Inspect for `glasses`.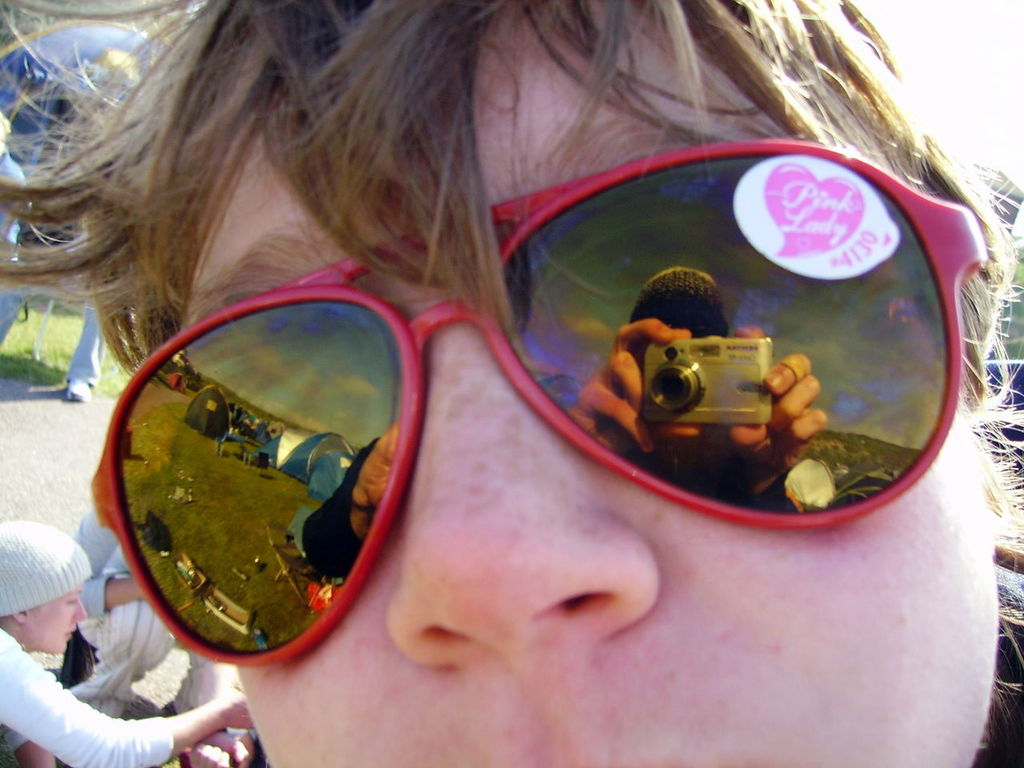
Inspection: (85, 137, 989, 669).
